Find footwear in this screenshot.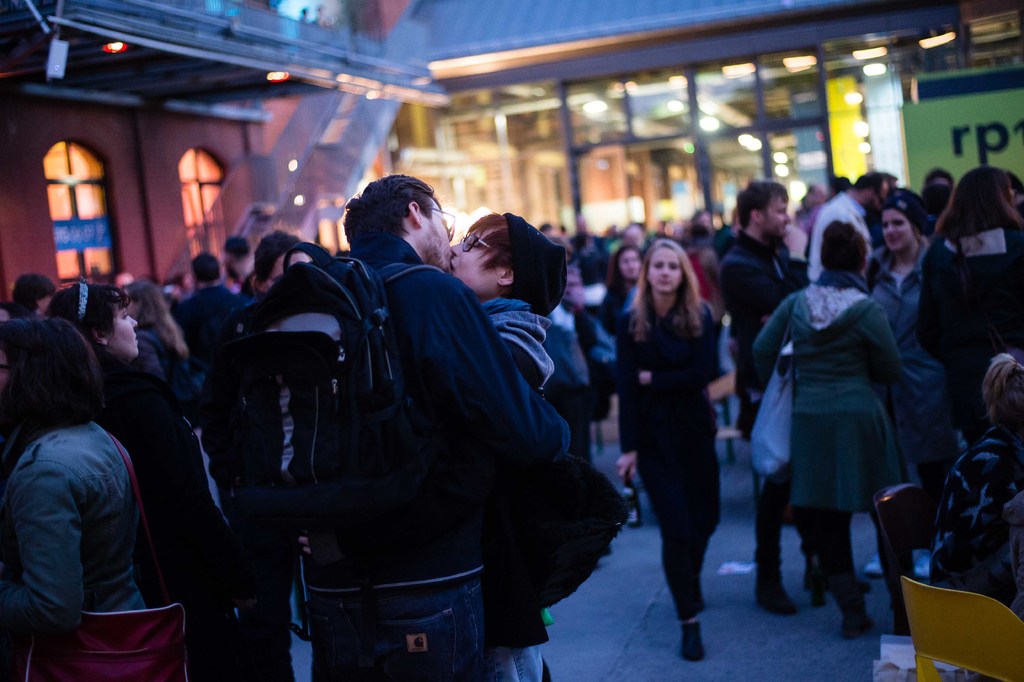
The bounding box for footwear is 837, 610, 878, 636.
